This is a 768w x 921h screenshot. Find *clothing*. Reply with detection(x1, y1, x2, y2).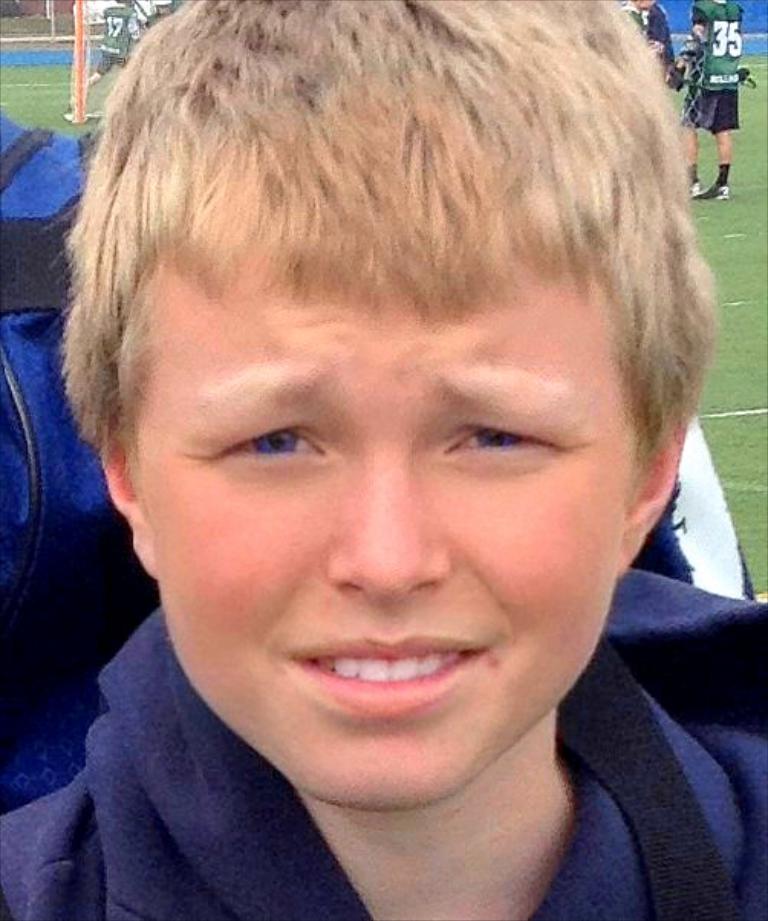
detection(632, 9, 685, 49).
